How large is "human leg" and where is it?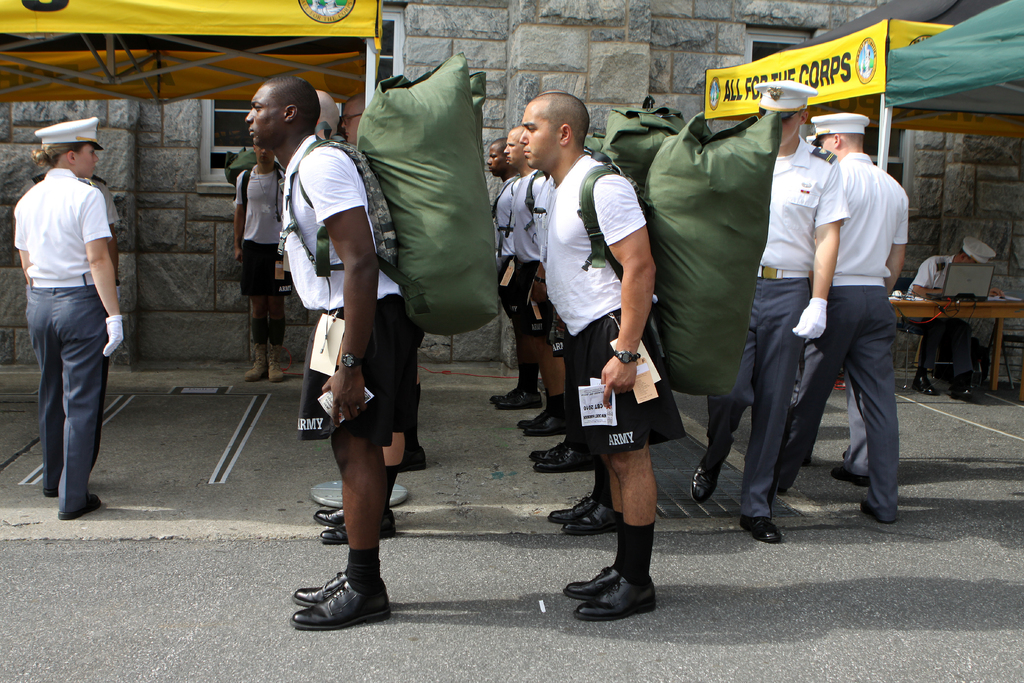
Bounding box: (left=496, top=255, right=541, bottom=411).
